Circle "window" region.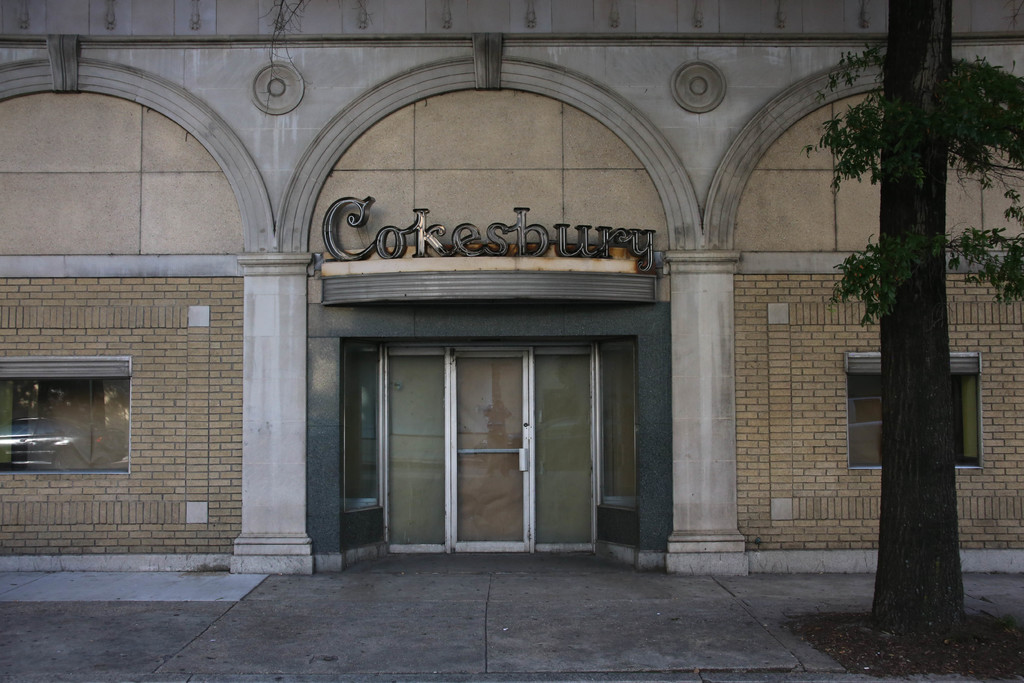
Region: x1=26, y1=338, x2=140, y2=482.
